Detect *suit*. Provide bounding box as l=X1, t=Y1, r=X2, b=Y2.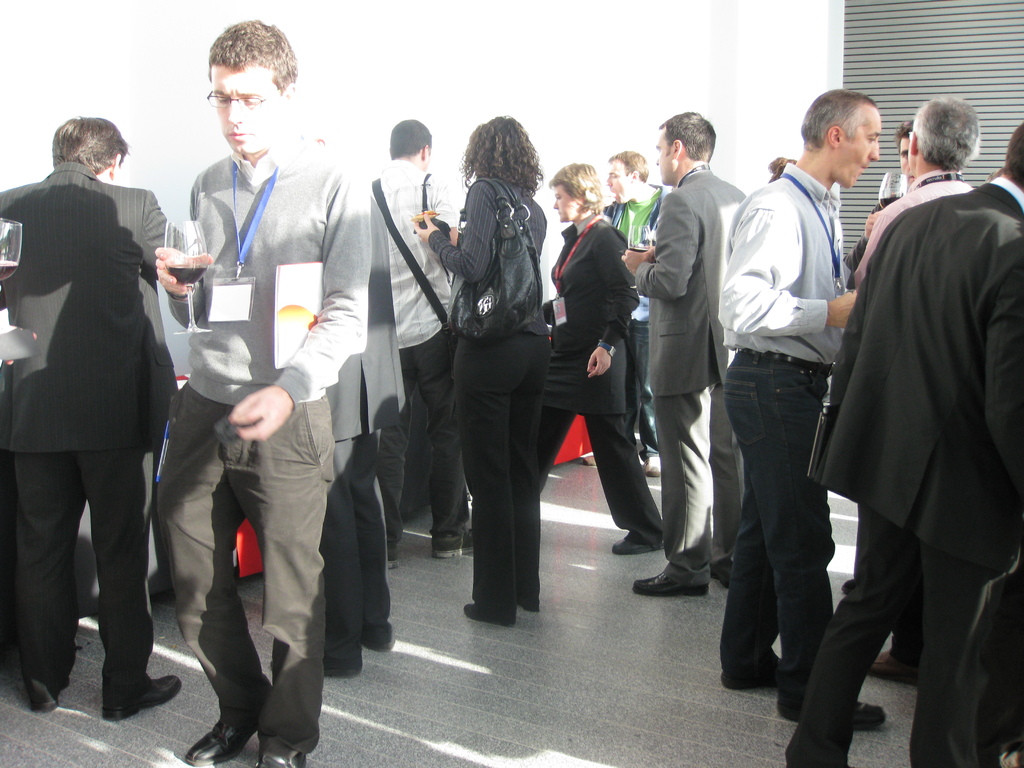
l=797, t=107, r=1020, b=732.
